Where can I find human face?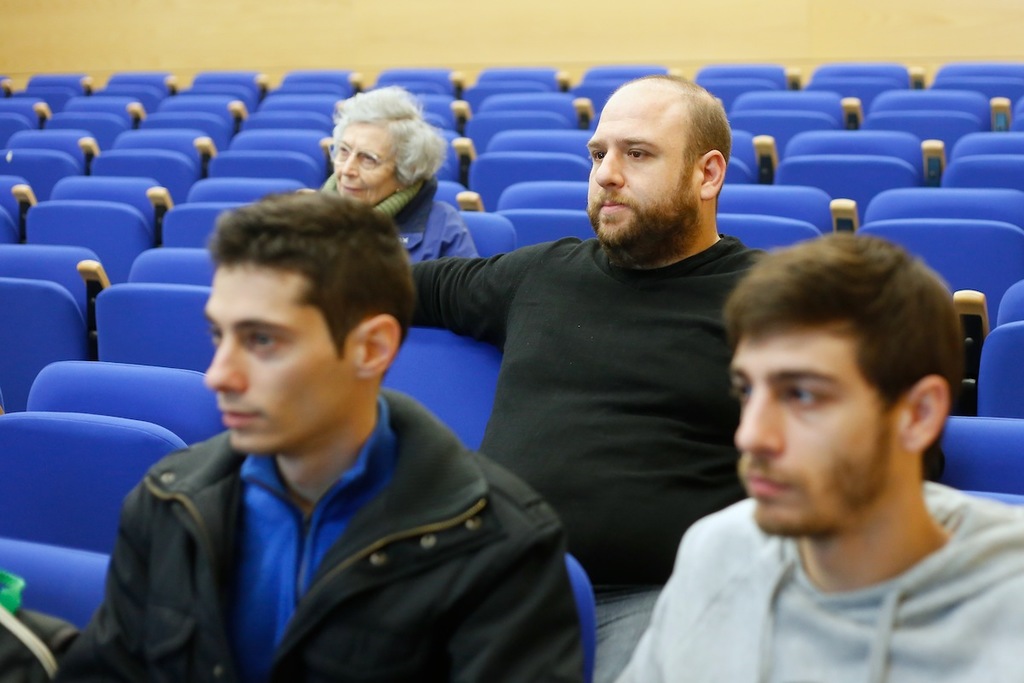
You can find it at [207, 260, 346, 455].
